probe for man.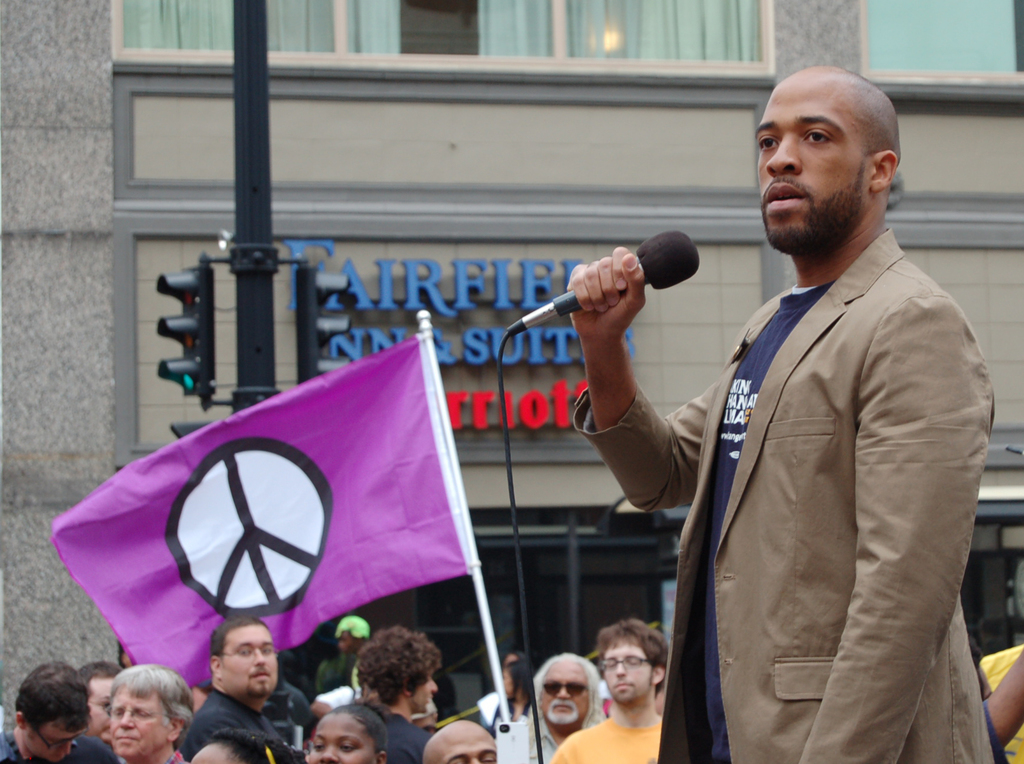
Probe result: [left=566, top=61, right=1007, bottom=763].
